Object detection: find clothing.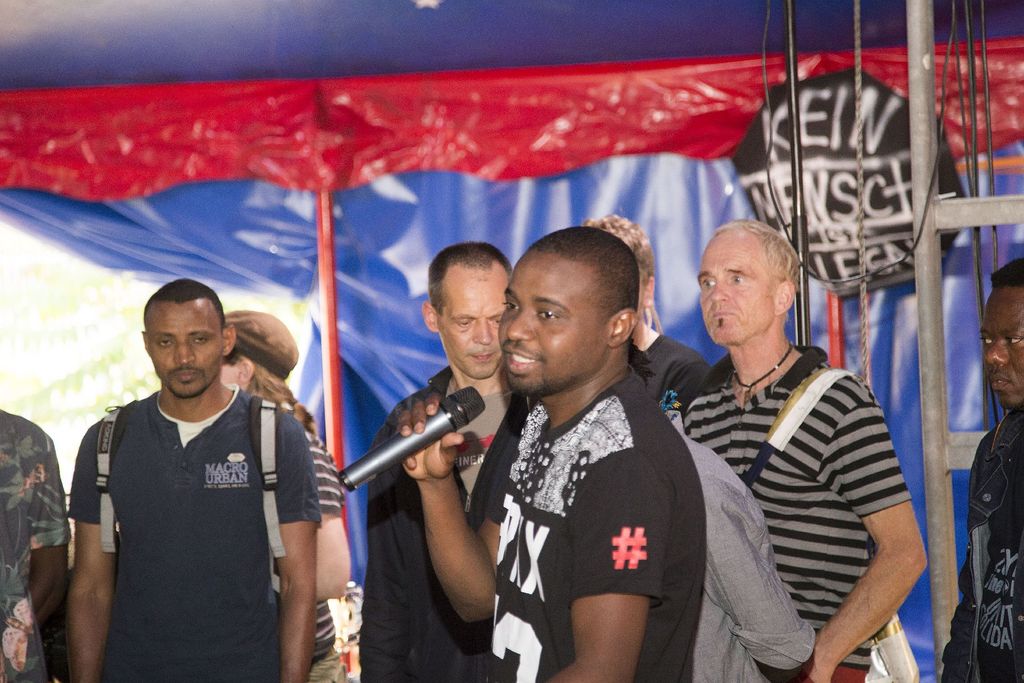
468, 365, 705, 682.
